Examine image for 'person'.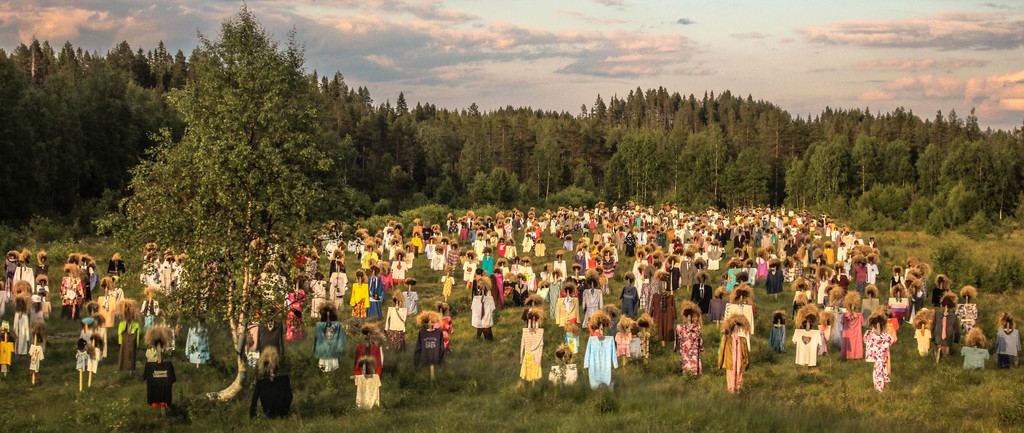
Examination result: l=955, t=323, r=982, b=378.
